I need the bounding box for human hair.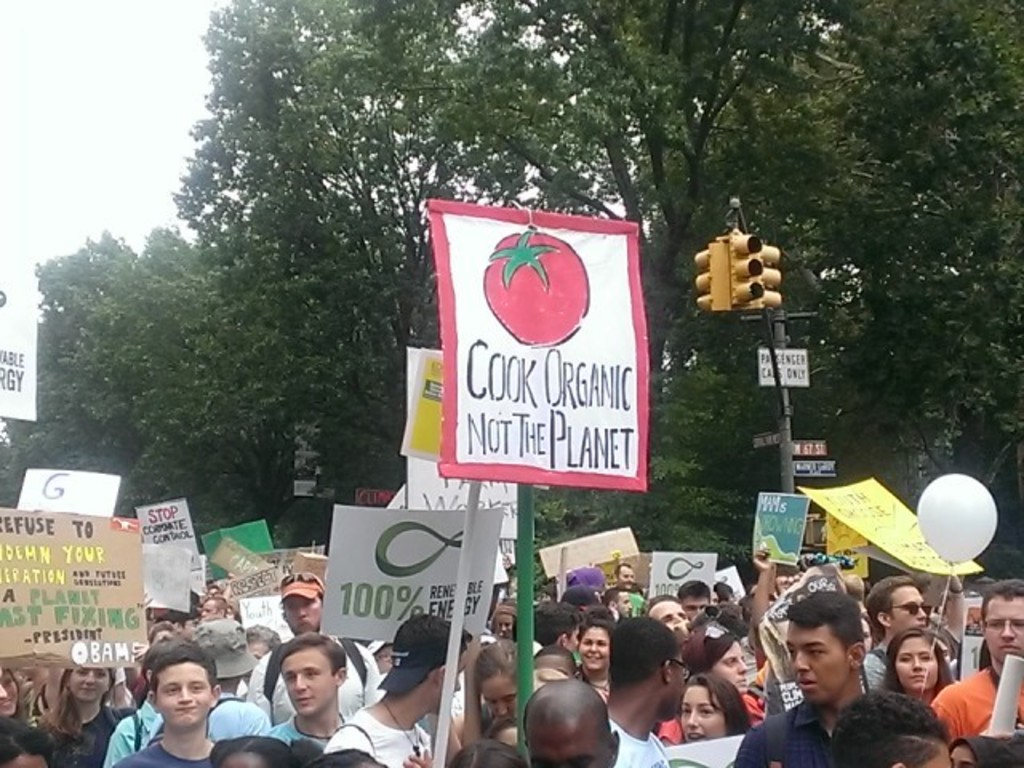
Here it is: <region>301, 750, 387, 766</region>.
